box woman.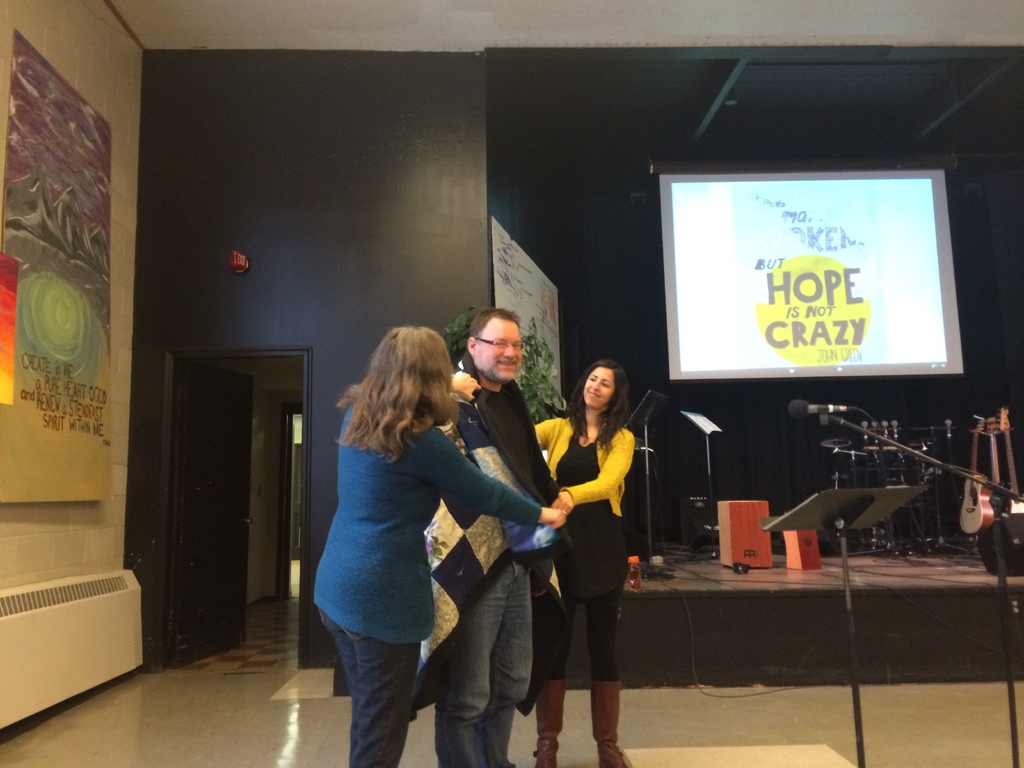
531, 357, 641, 767.
